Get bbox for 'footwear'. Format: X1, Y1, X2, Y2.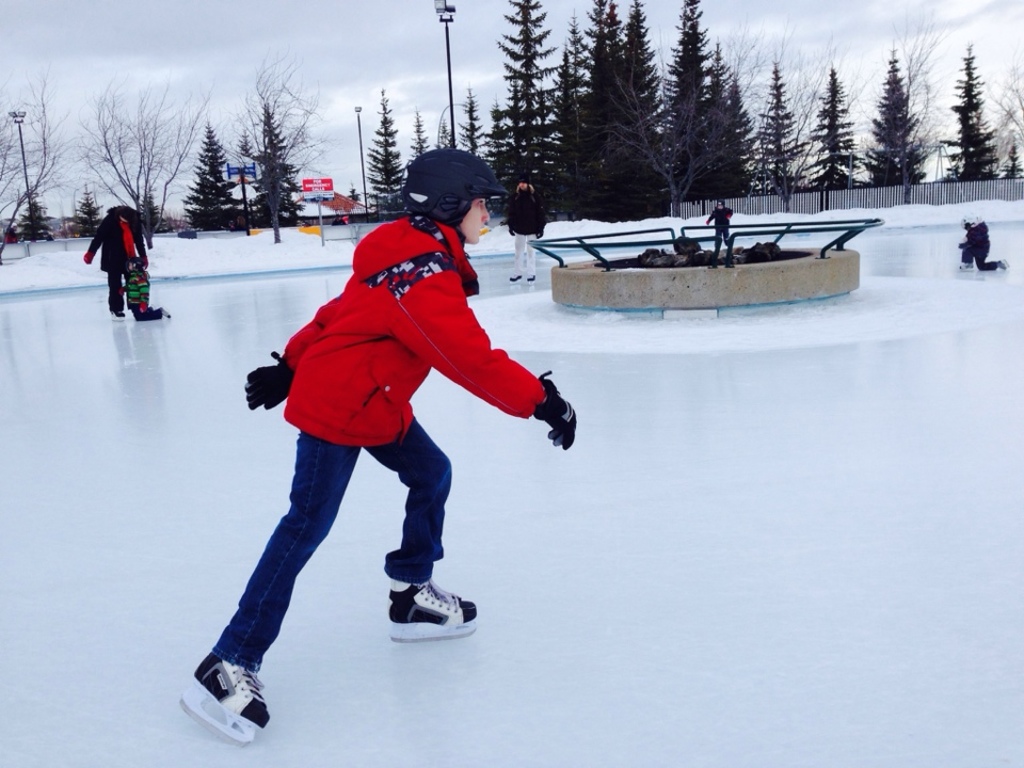
386, 578, 481, 641.
